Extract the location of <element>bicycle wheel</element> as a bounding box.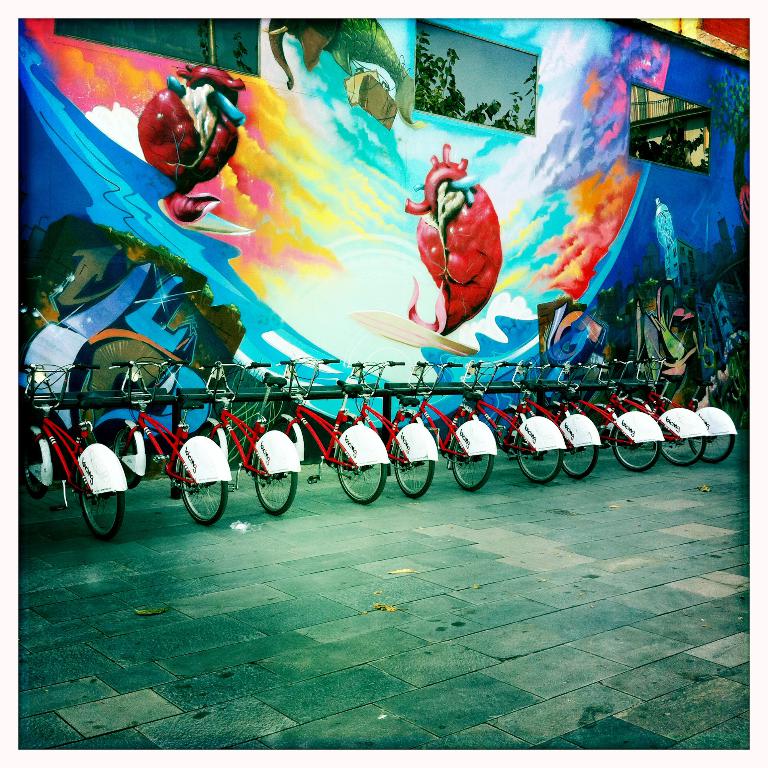
612, 427, 659, 472.
